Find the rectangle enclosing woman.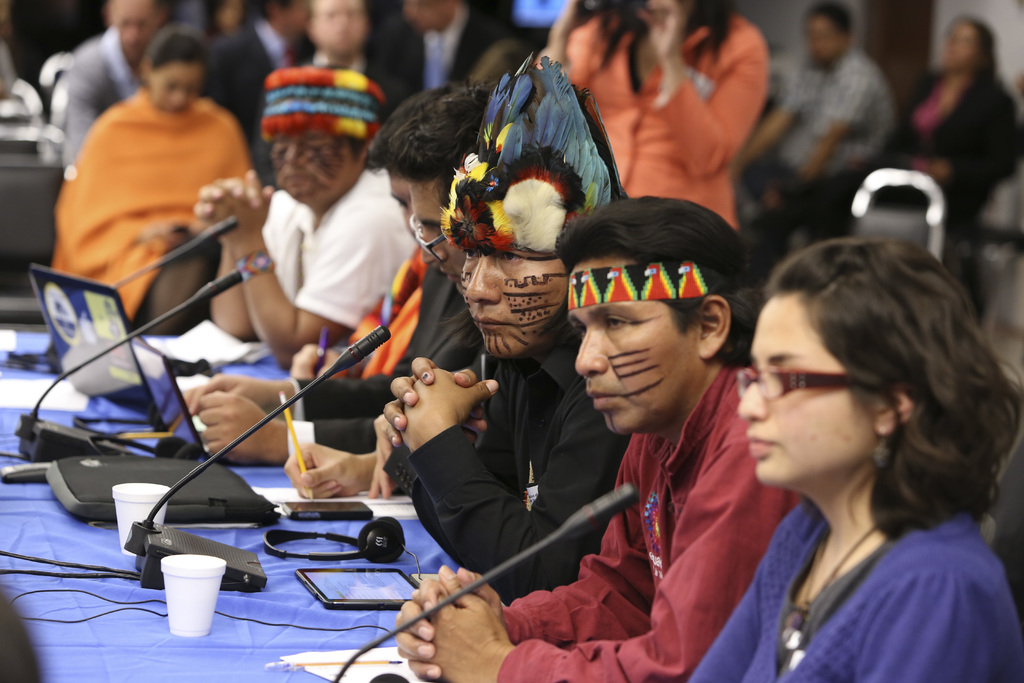
detection(698, 231, 1018, 668).
